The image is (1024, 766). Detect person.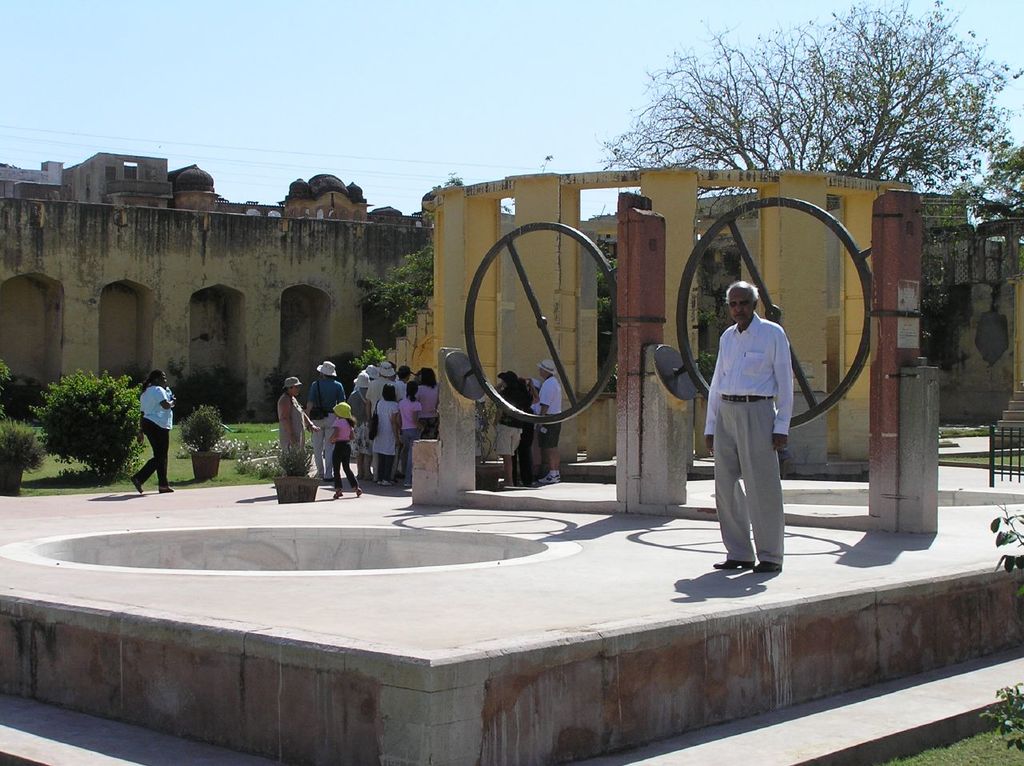
Detection: l=124, t=370, r=172, b=499.
